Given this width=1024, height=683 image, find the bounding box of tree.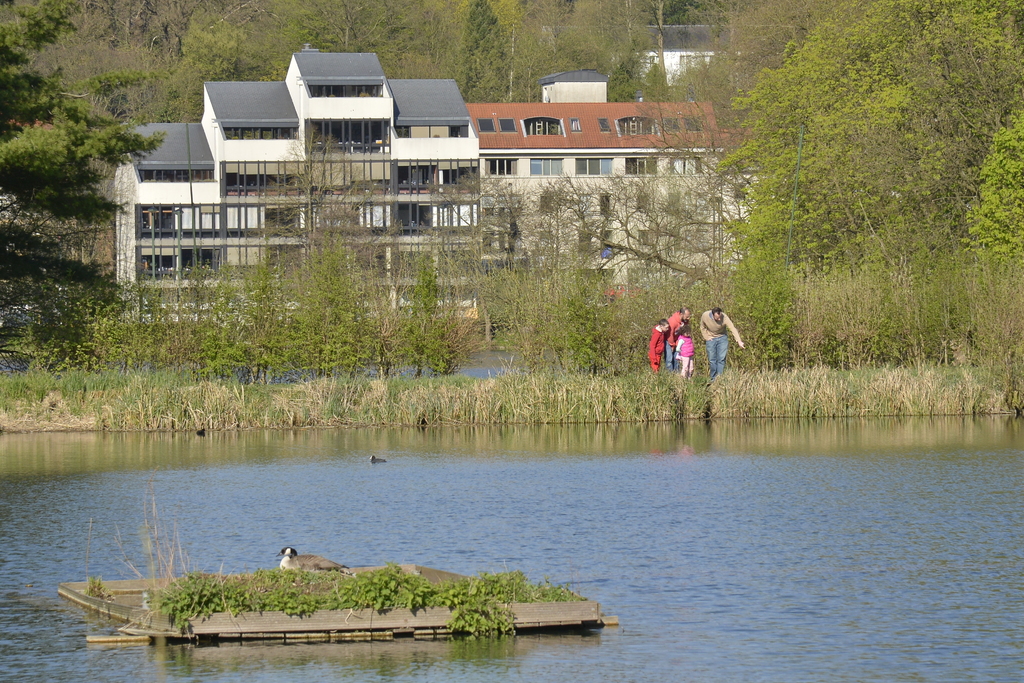
[x1=200, y1=117, x2=500, y2=329].
